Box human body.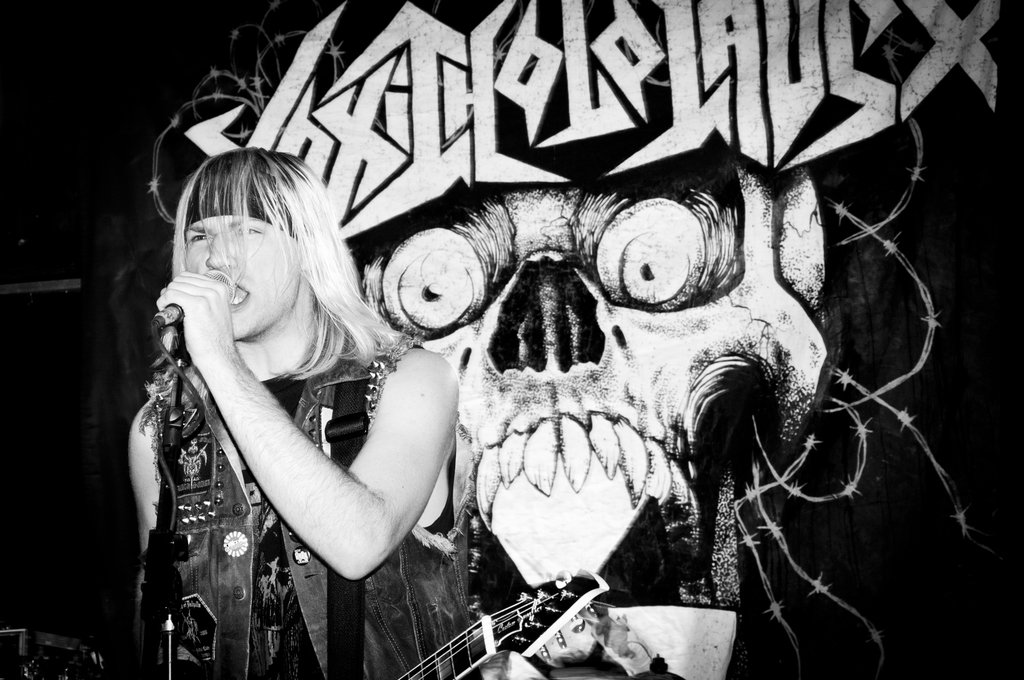
131:140:490:679.
